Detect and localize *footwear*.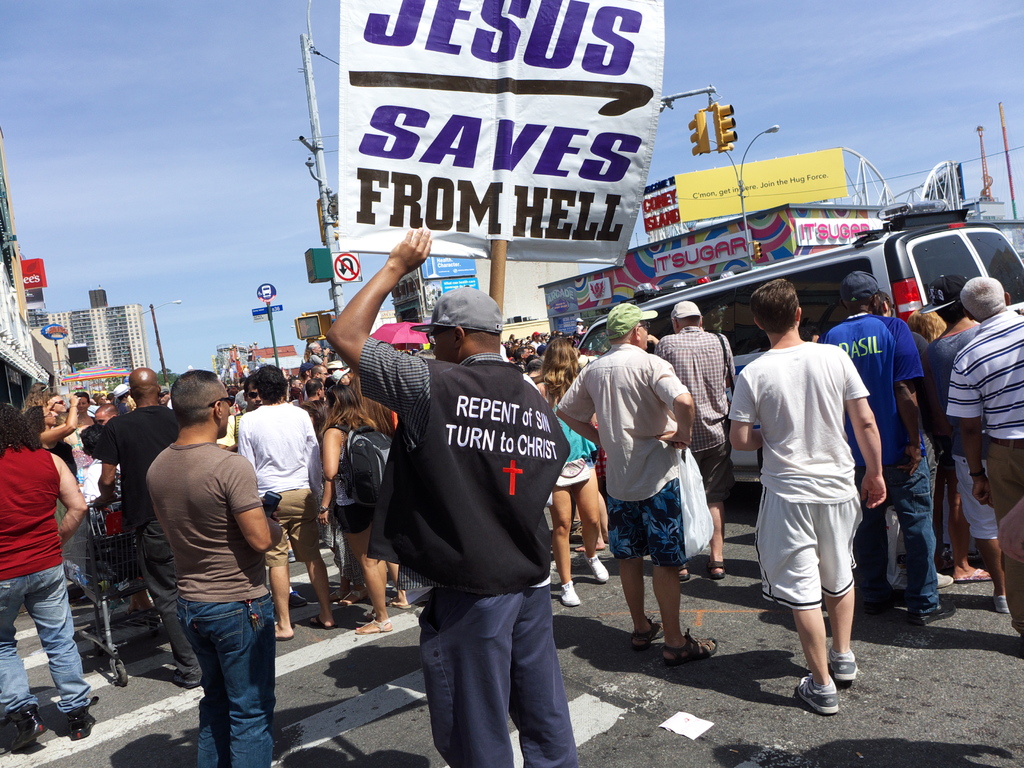
Localized at (left=273, top=630, right=293, bottom=643).
